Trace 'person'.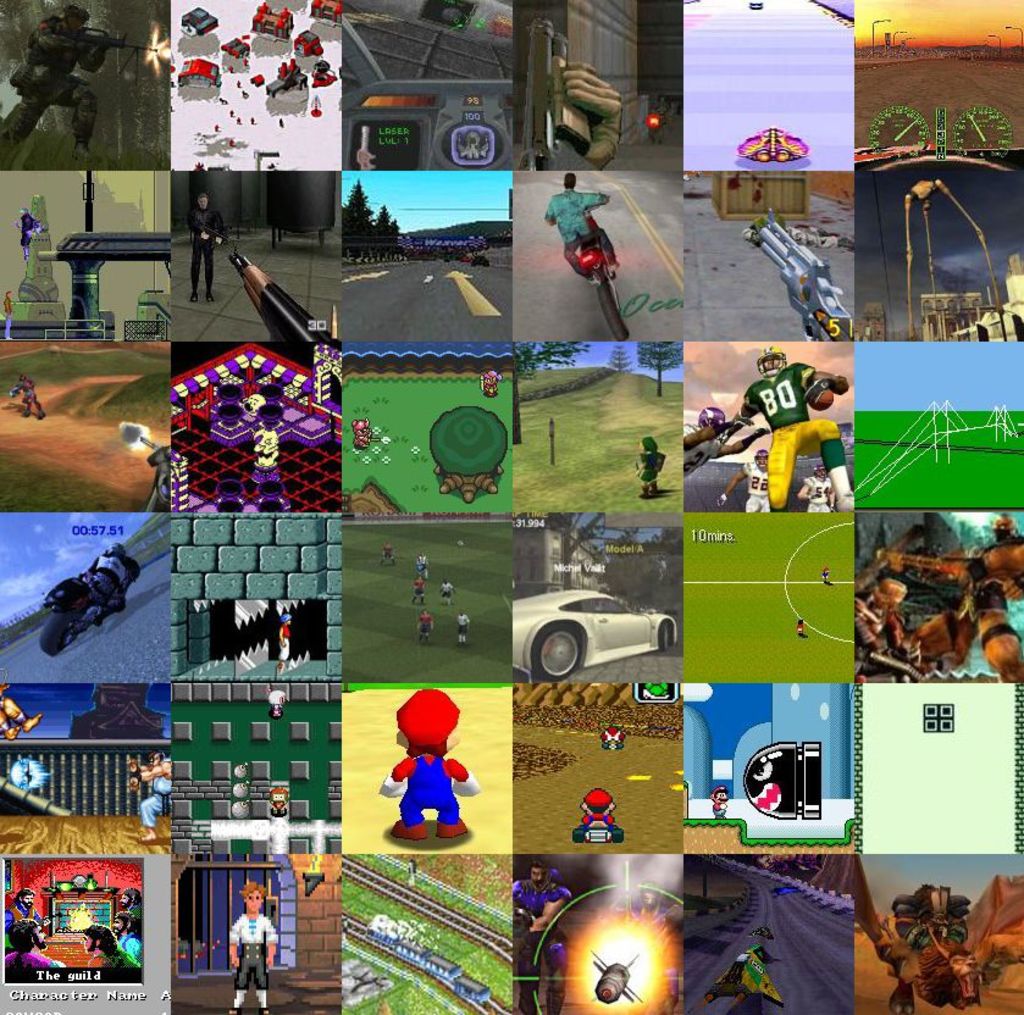
Traced to (792, 459, 836, 516).
